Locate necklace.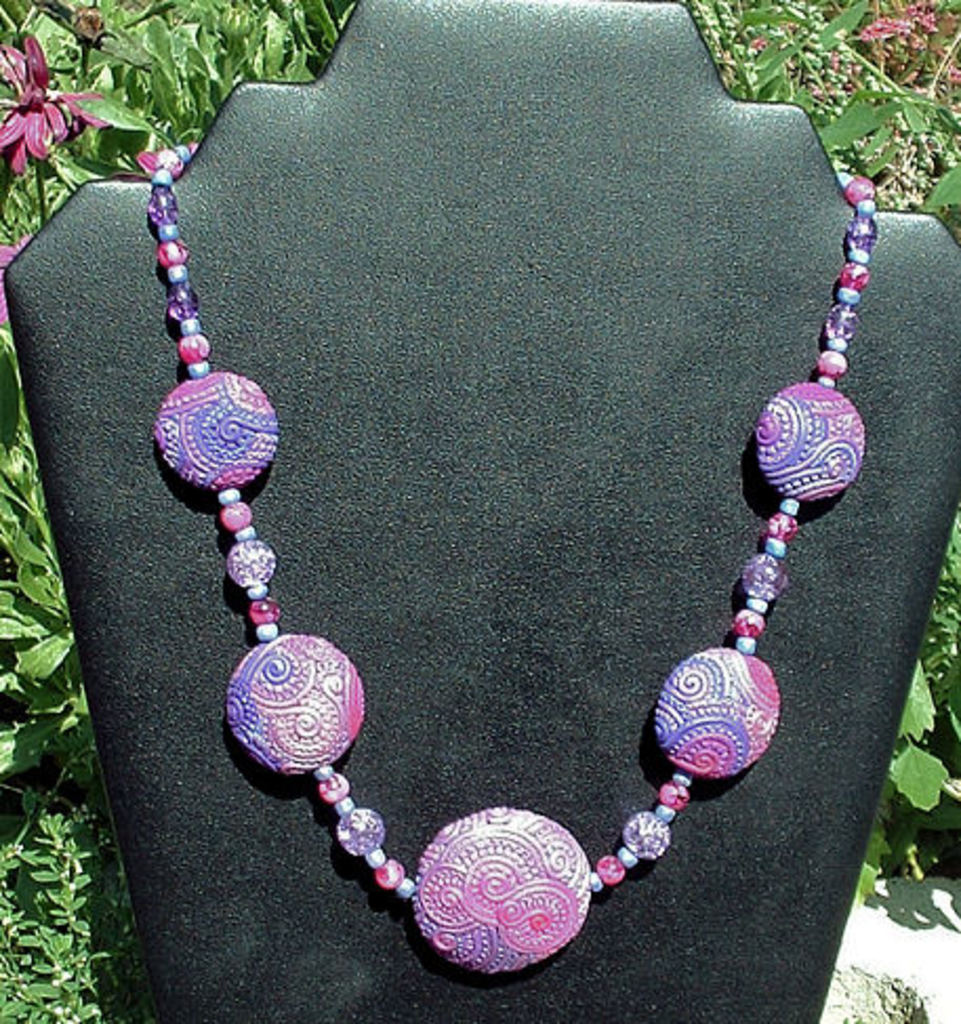
Bounding box: 132, 139, 879, 974.
